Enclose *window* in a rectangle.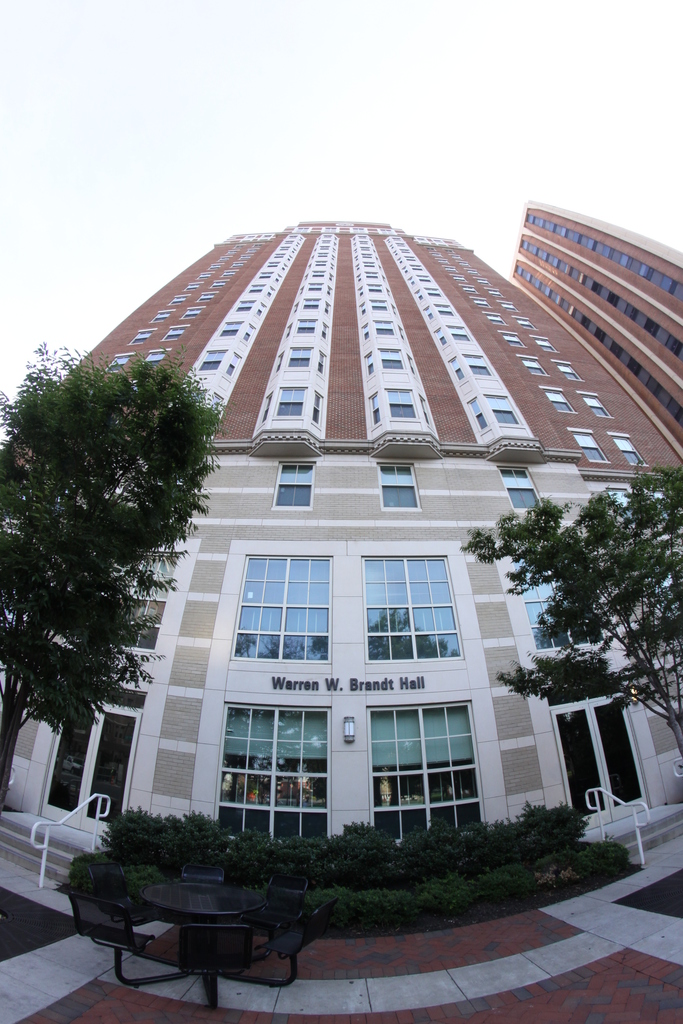
483:390:525:430.
